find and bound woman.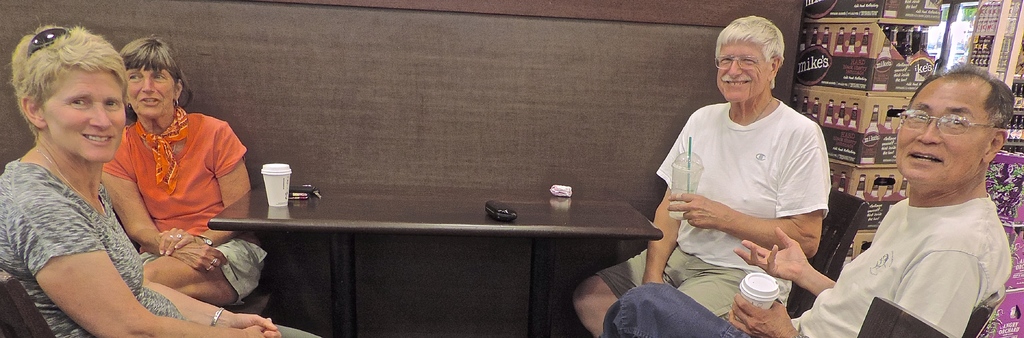
Bound: locate(109, 36, 264, 307).
